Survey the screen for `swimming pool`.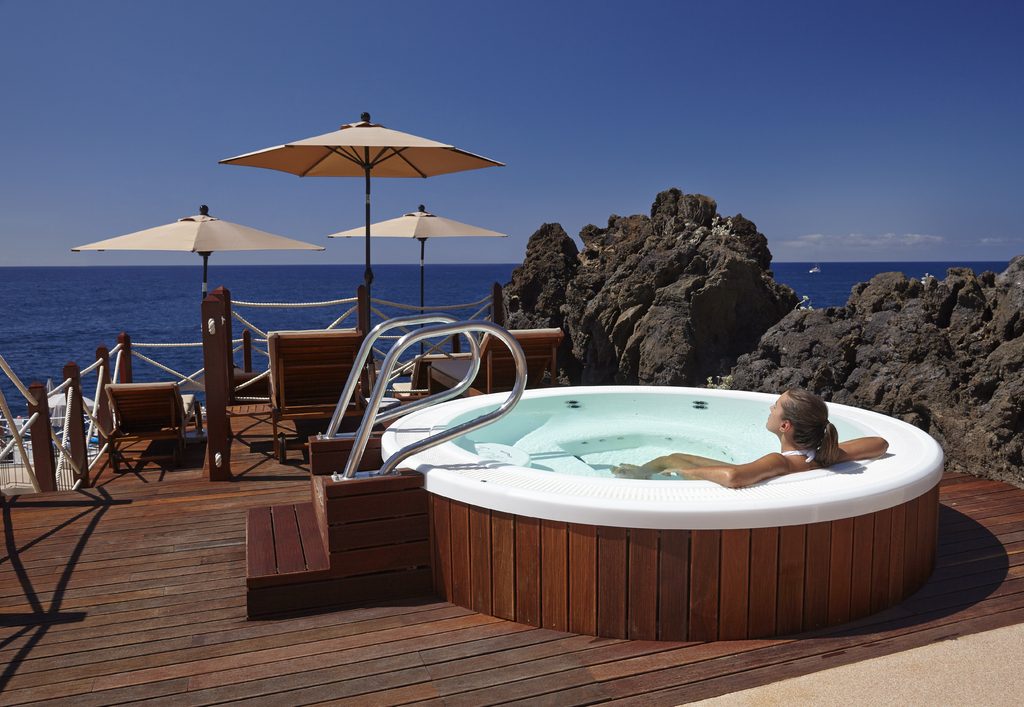
Survey found: <box>385,378,951,638</box>.
